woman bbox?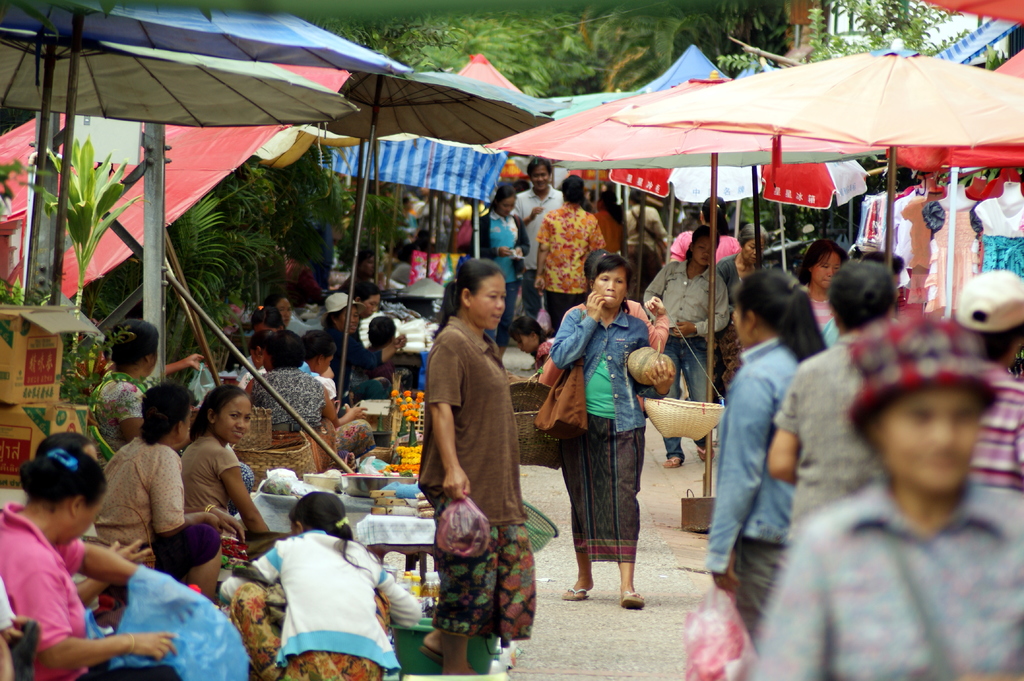
Rect(349, 276, 383, 321)
